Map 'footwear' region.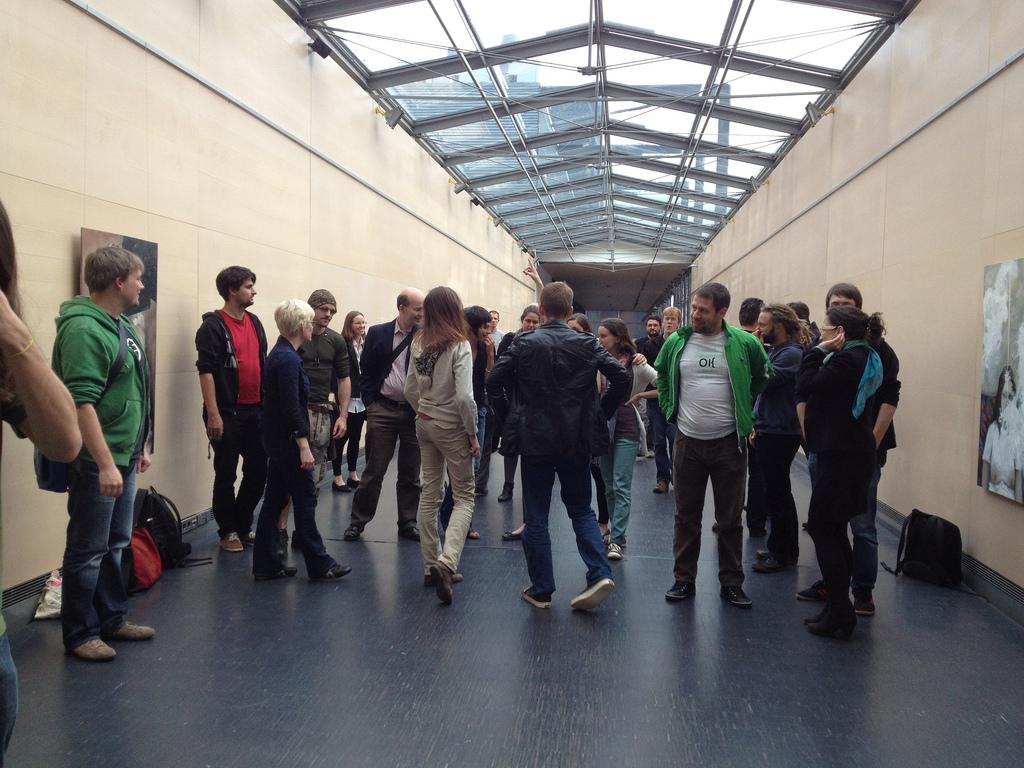
Mapped to l=218, t=530, r=243, b=551.
